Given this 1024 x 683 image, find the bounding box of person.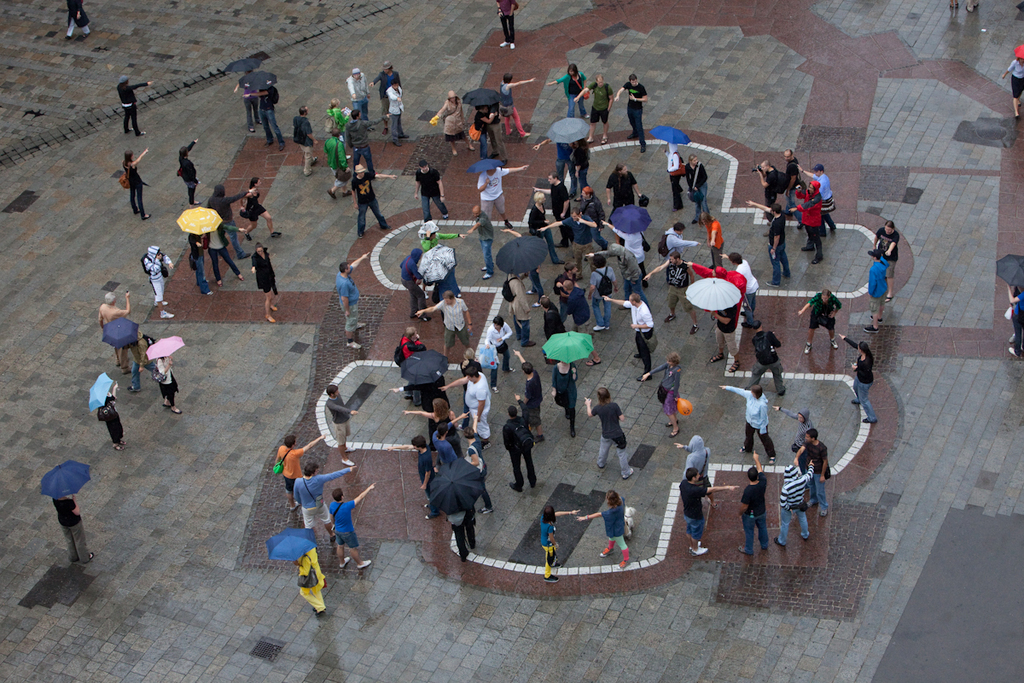
l=678, t=468, r=741, b=559.
